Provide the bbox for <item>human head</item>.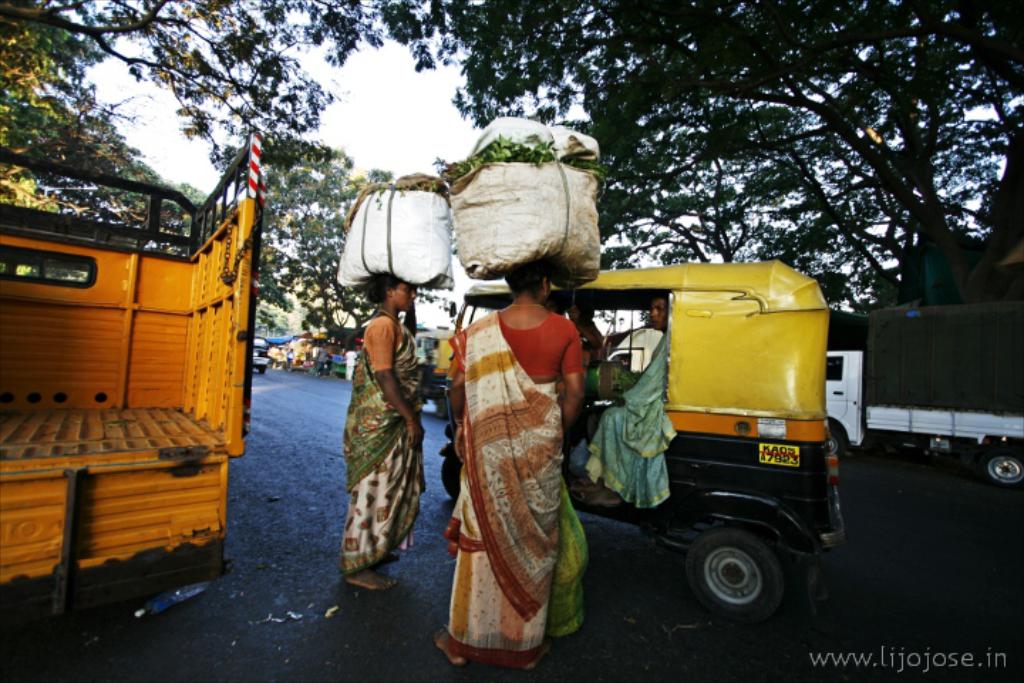
(367,270,418,313).
